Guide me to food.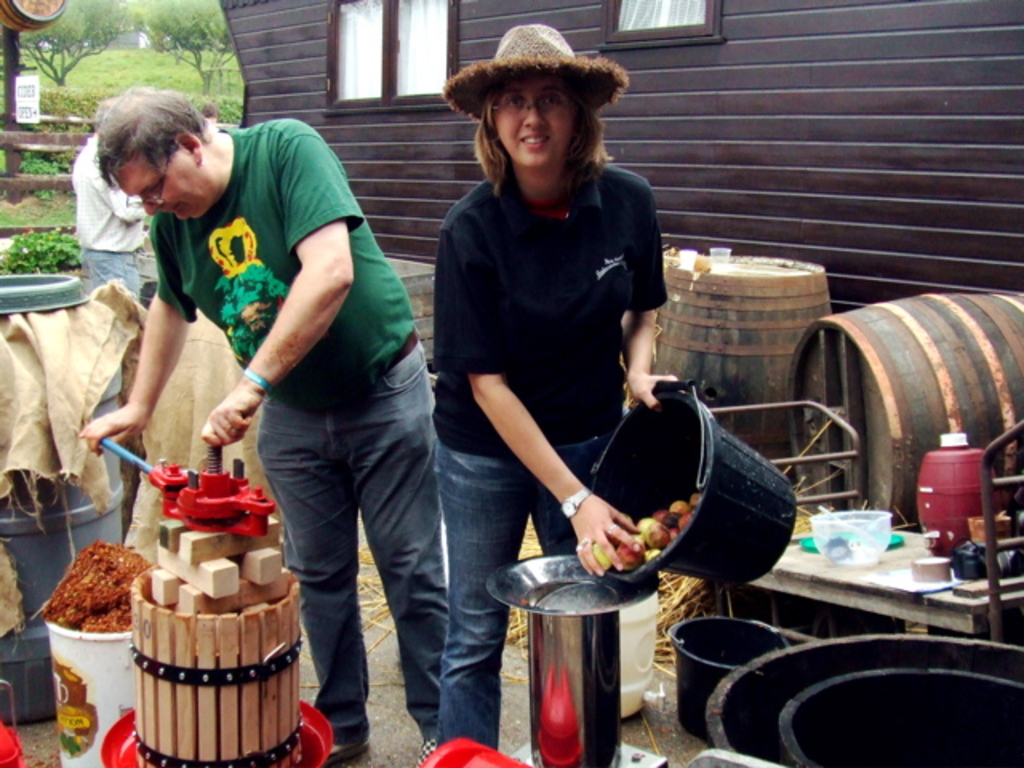
Guidance: detection(40, 555, 141, 632).
